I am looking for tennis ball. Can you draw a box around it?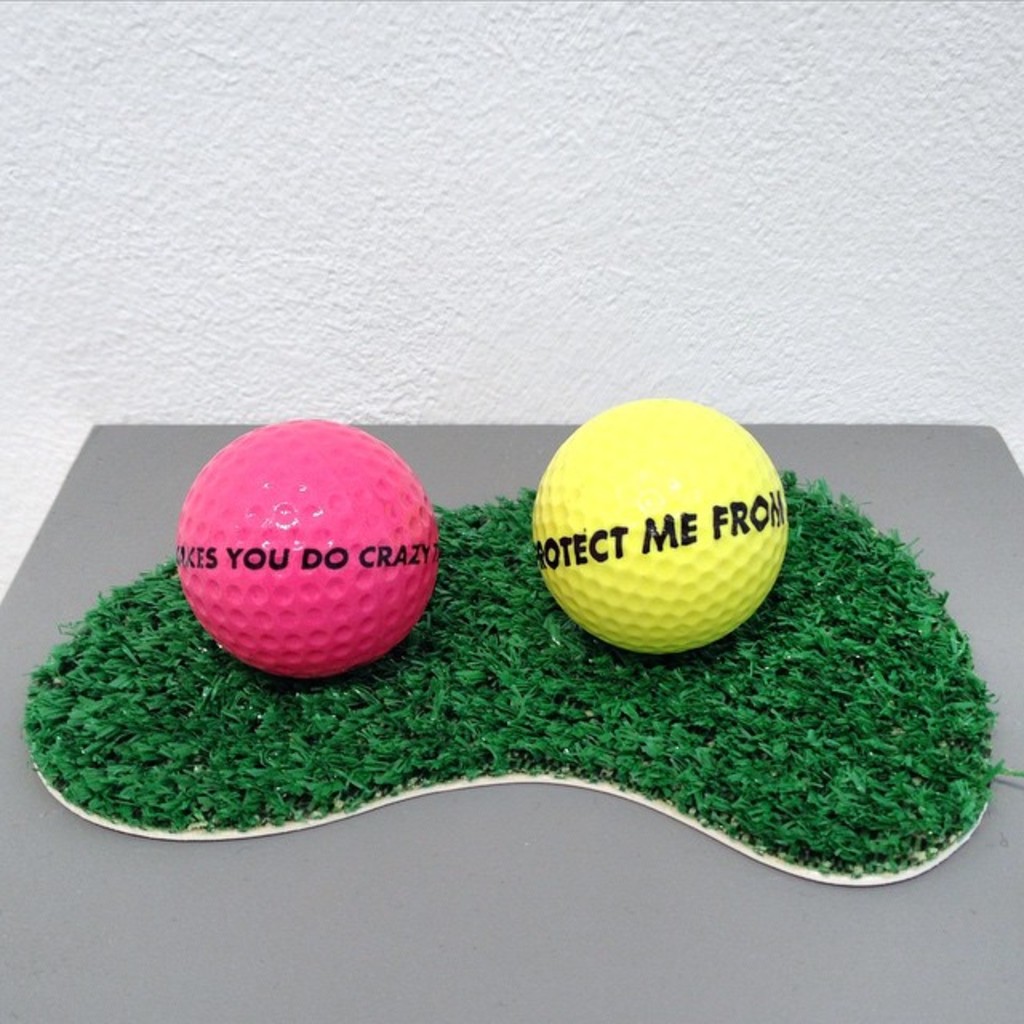
Sure, the bounding box is [173, 418, 443, 683].
